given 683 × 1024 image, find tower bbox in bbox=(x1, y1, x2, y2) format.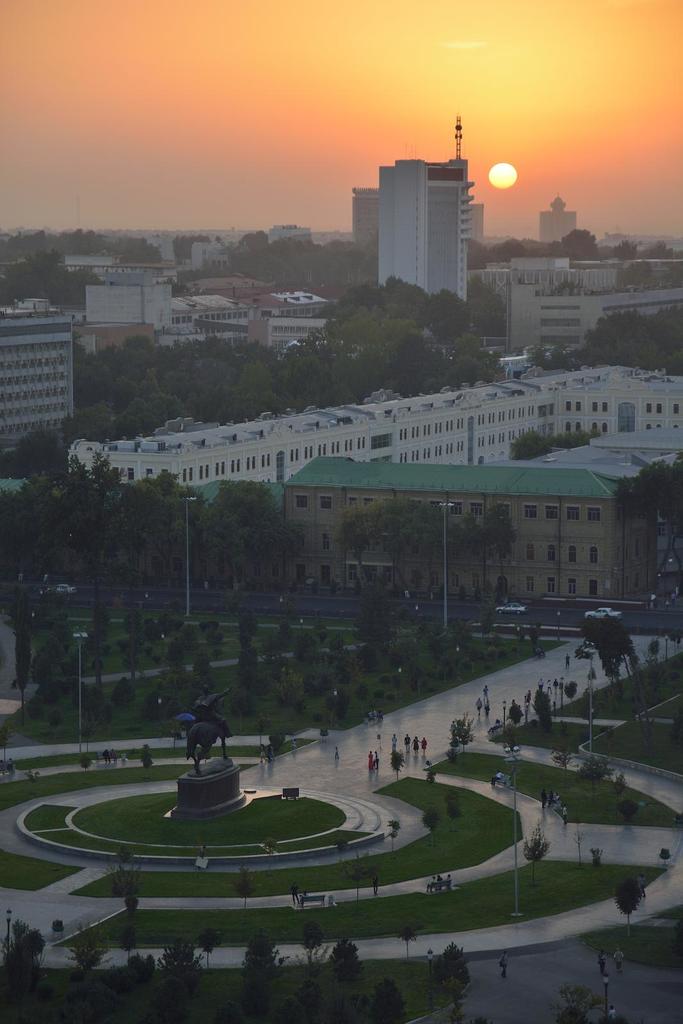
bbox=(0, 299, 81, 486).
